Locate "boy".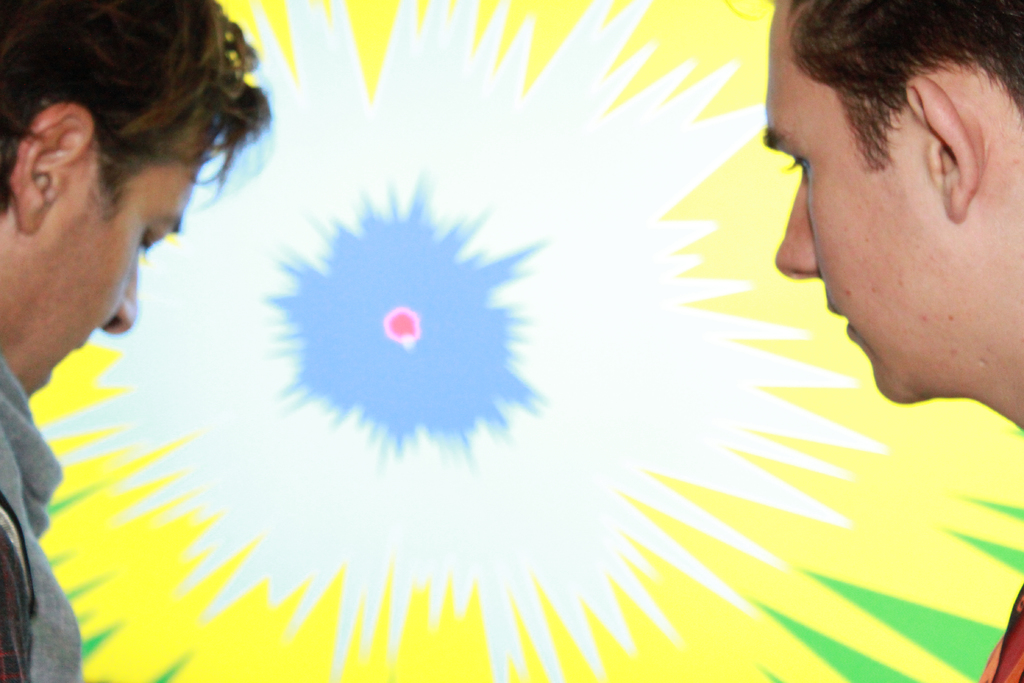
Bounding box: <bbox>768, 0, 1023, 682</bbox>.
